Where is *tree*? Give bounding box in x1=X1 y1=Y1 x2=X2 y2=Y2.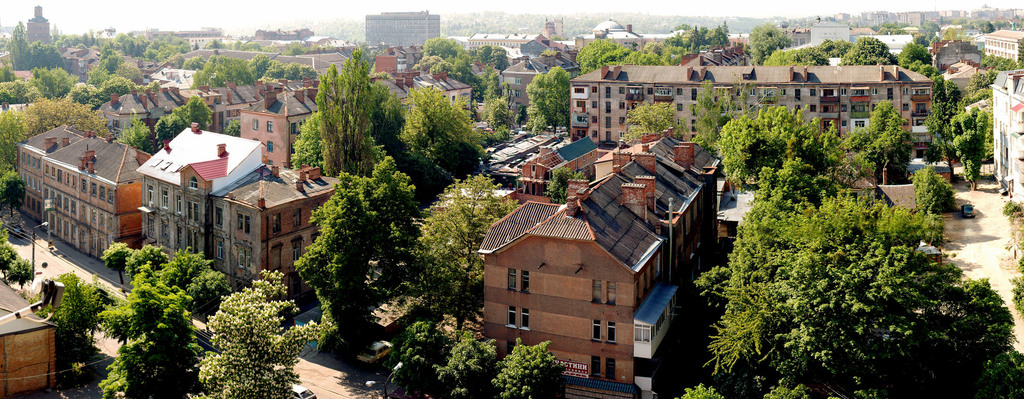
x1=38 y1=272 x2=116 y2=368.
